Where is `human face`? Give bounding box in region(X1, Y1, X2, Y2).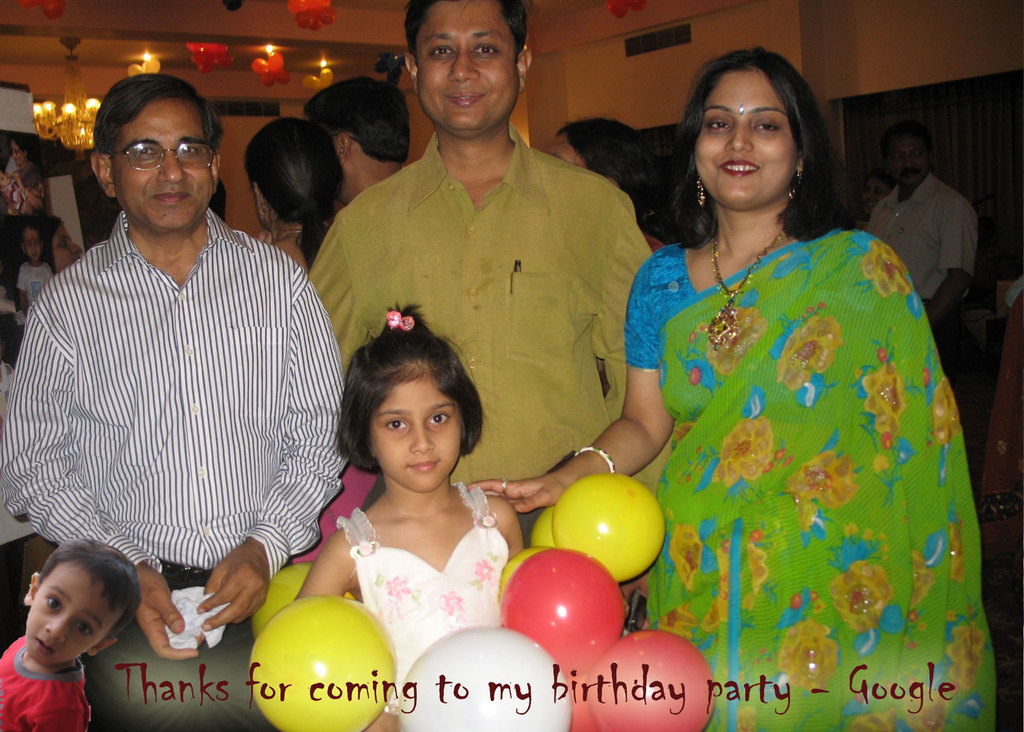
region(57, 219, 77, 263).
